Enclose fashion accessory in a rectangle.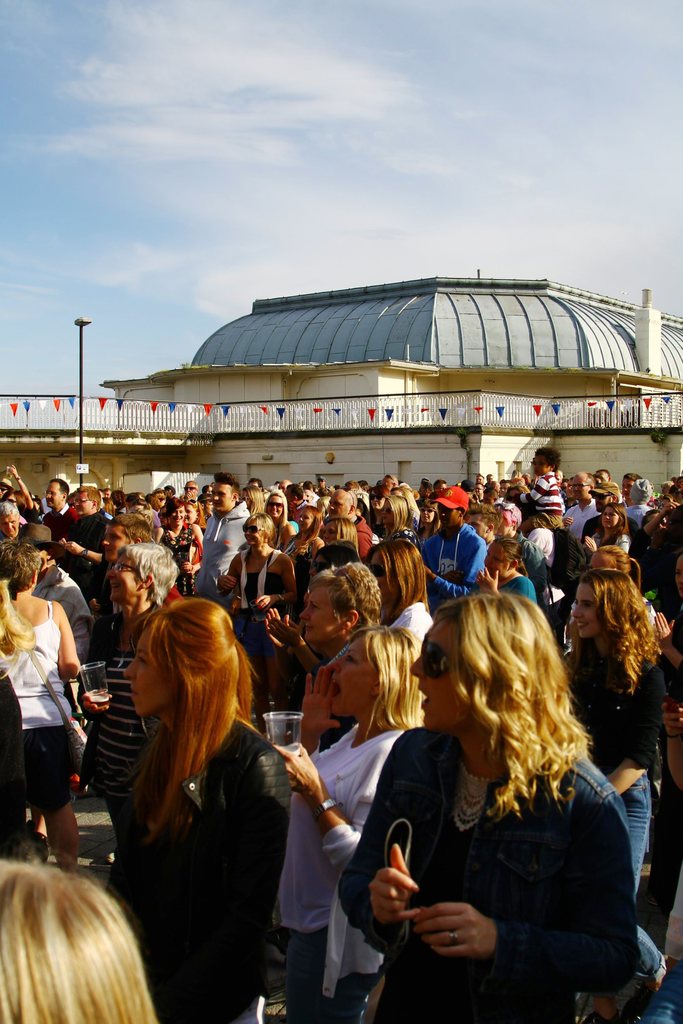
(278, 590, 287, 602).
